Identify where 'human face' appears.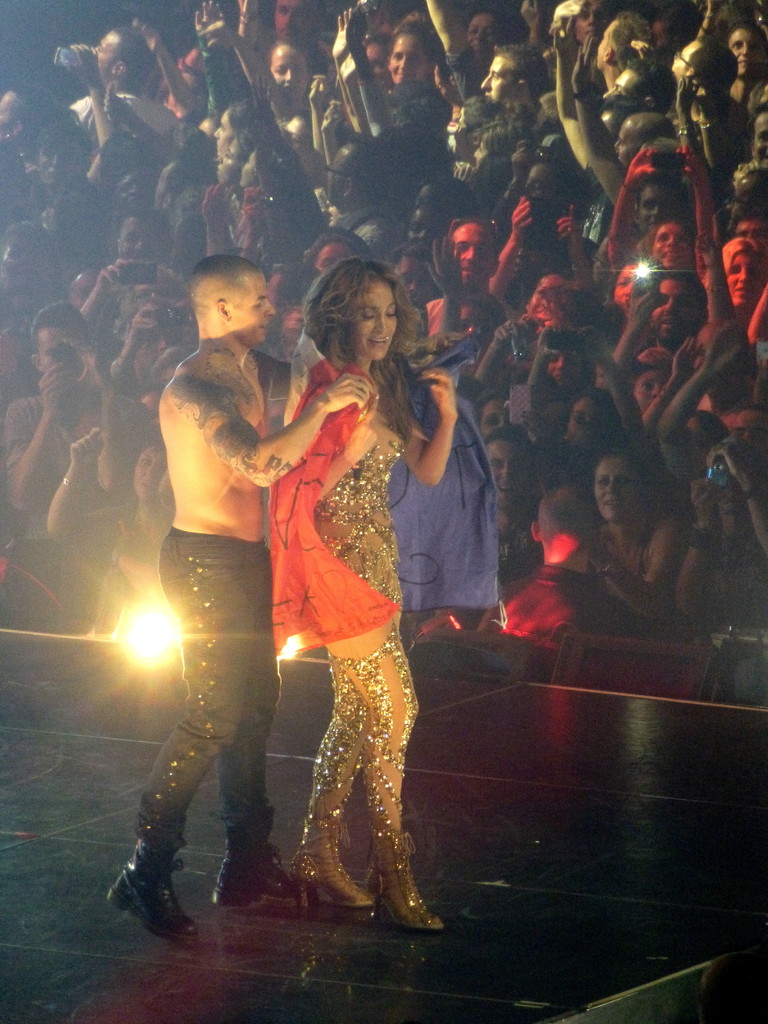
Appears at locate(265, 44, 305, 99).
